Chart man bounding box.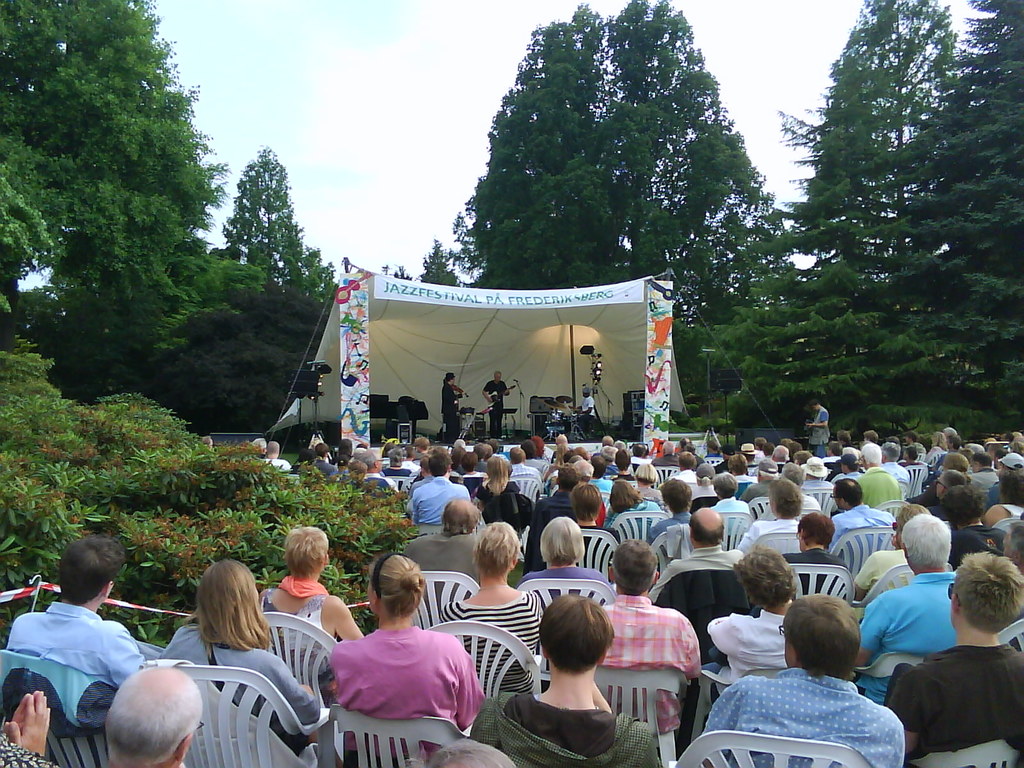
Charted: <bbox>698, 593, 907, 767</bbox>.
